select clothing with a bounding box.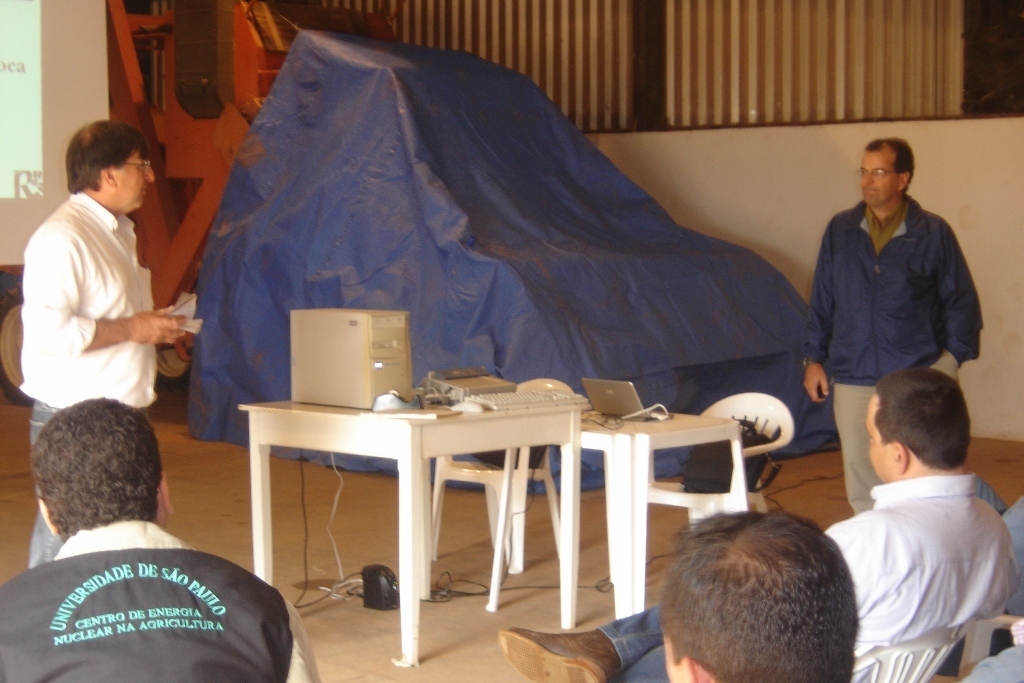
x1=21 y1=188 x2=159 y2=568.
